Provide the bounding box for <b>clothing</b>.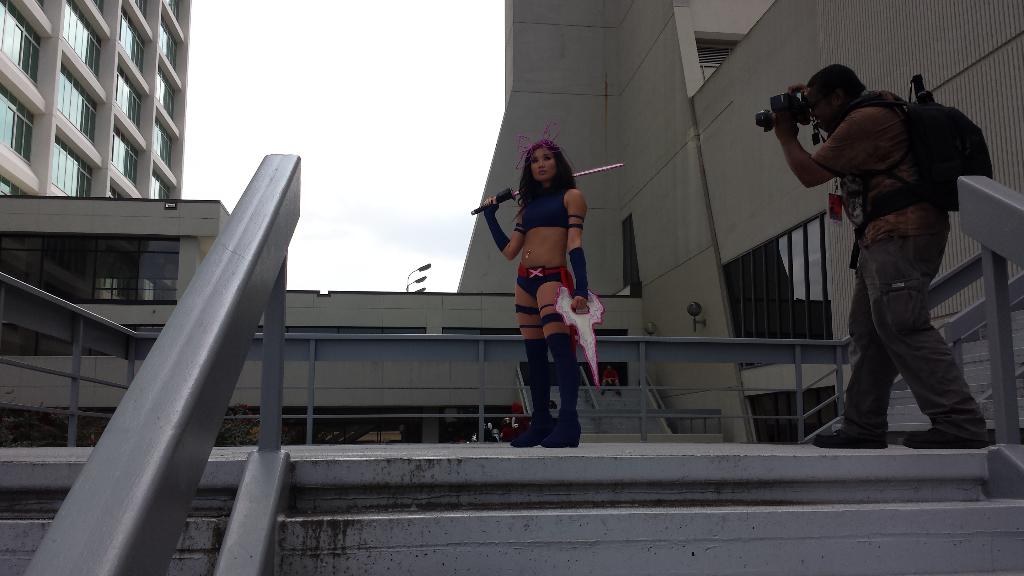
{"left": 512, "top": 260, "right": 578, "bottom": 297}.
